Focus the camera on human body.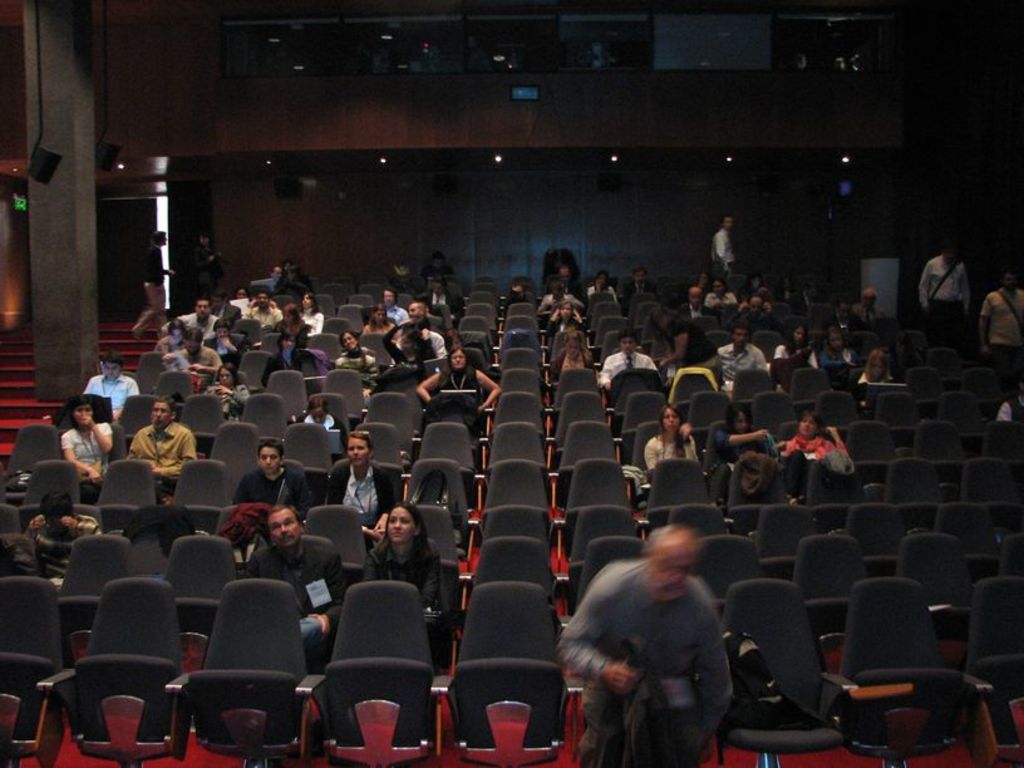
Focus region: bbox(56, 399, 123, 498).
